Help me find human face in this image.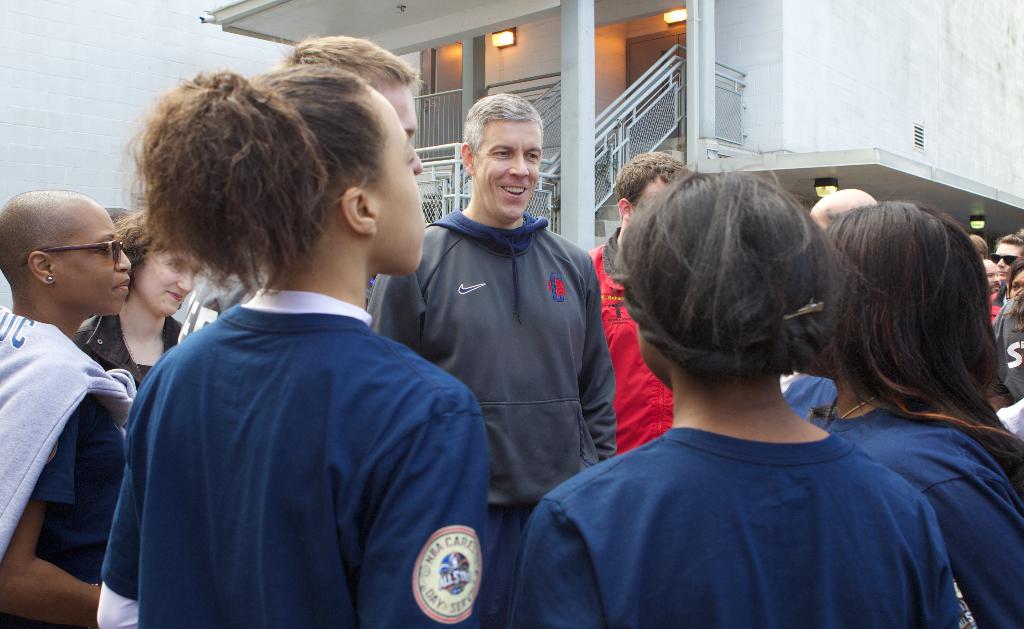
Found it: 1011, 277, 1023, 298.
